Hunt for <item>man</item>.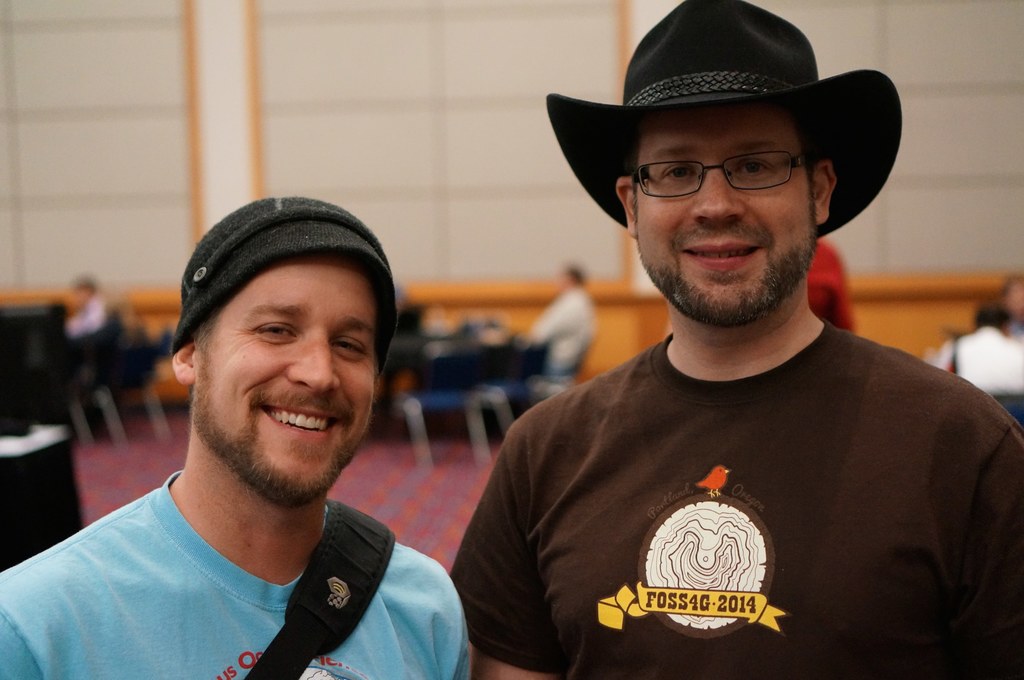
Hunted down at <bbox>525, 265, 594, 379</bbox>.
